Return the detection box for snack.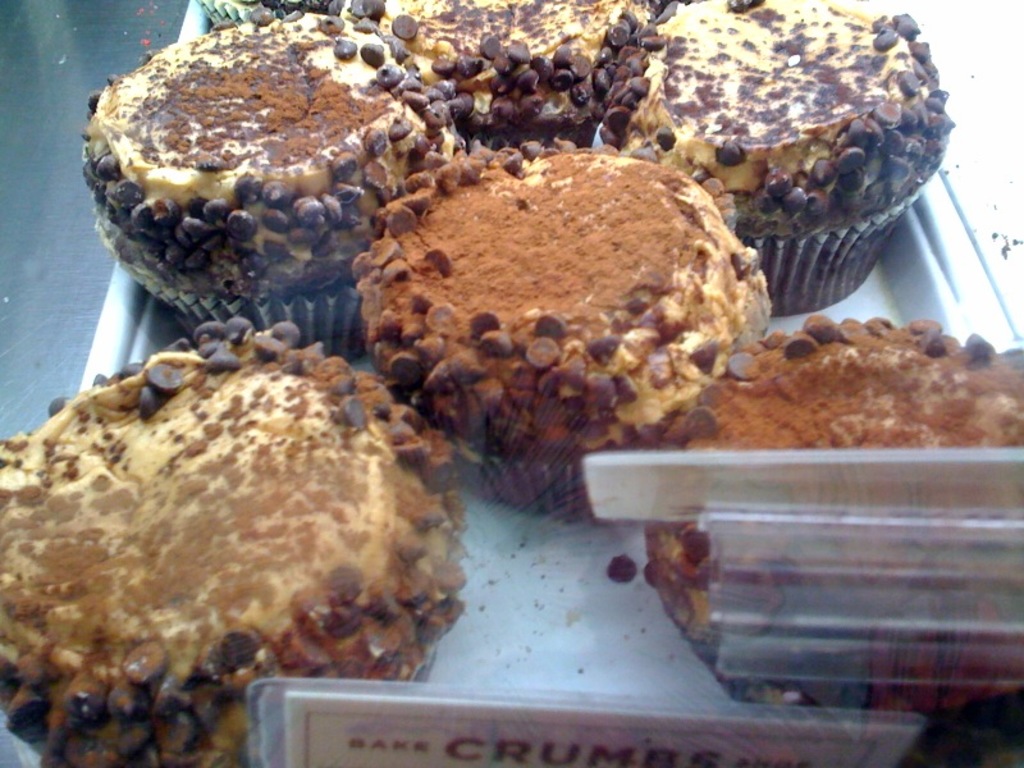
<region>0, 321, 468, 765</region>.
